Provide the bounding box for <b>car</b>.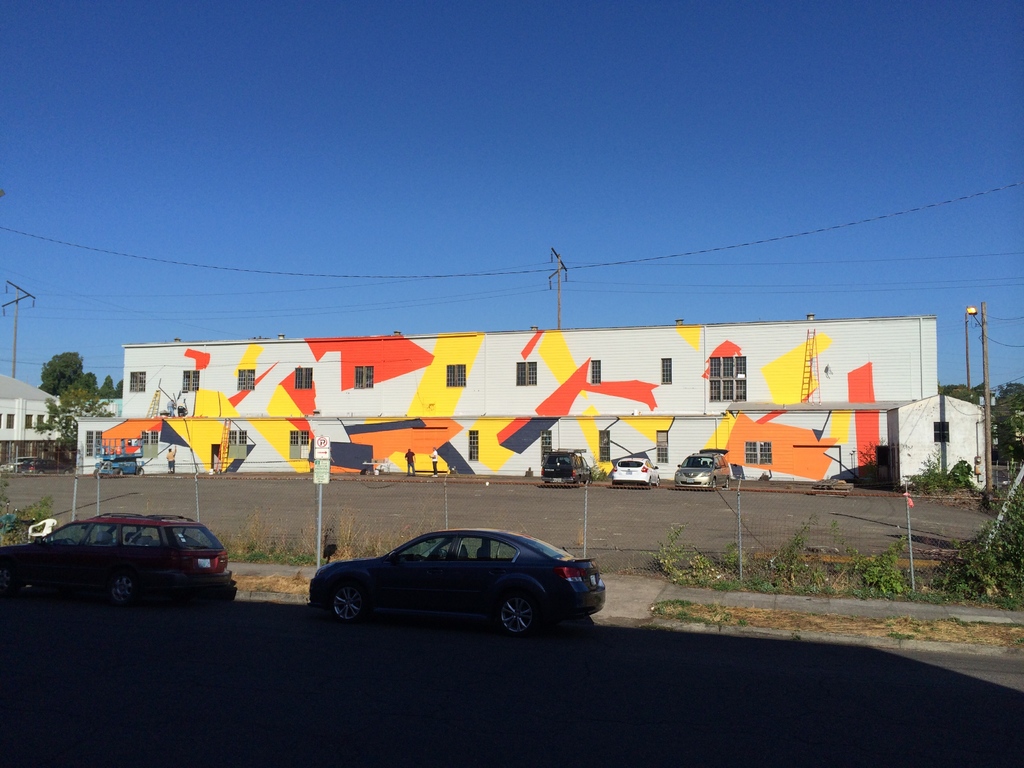
bbox(609, 452, 657, 488).
